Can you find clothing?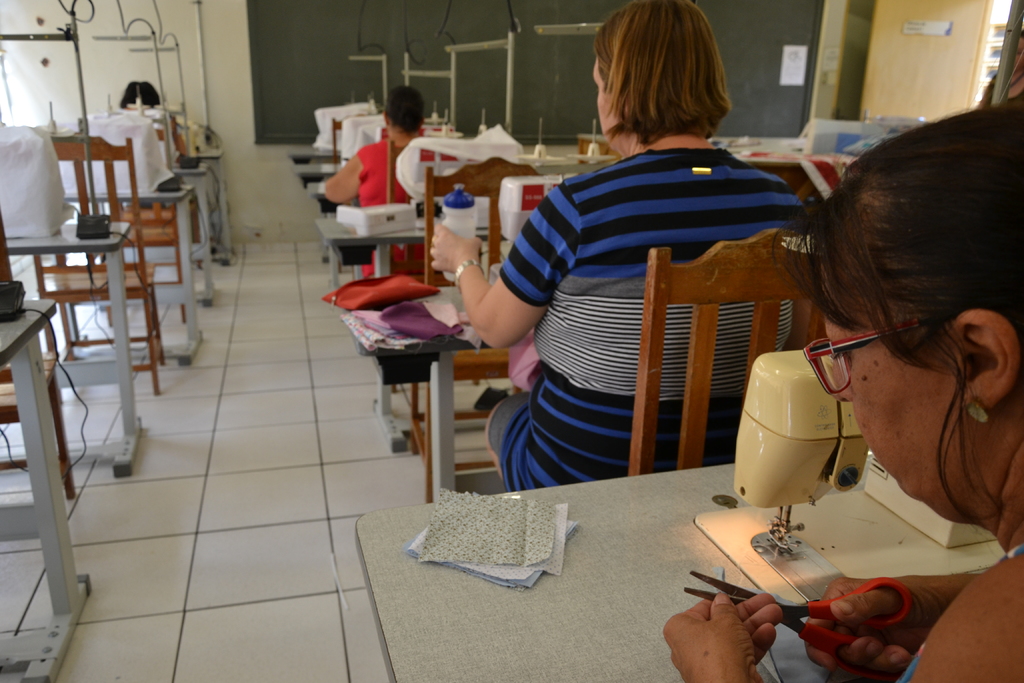
Yes, bounding box: 479:97:849:514.
